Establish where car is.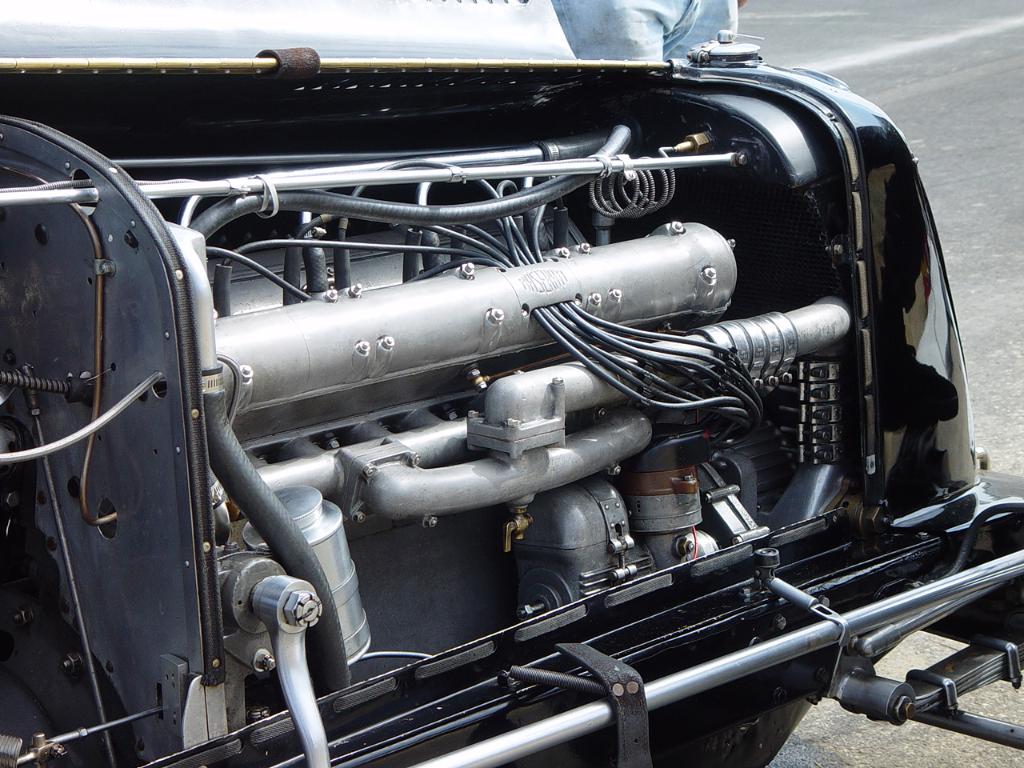
Established at left=36, top=36, right=946, bottom=767.
